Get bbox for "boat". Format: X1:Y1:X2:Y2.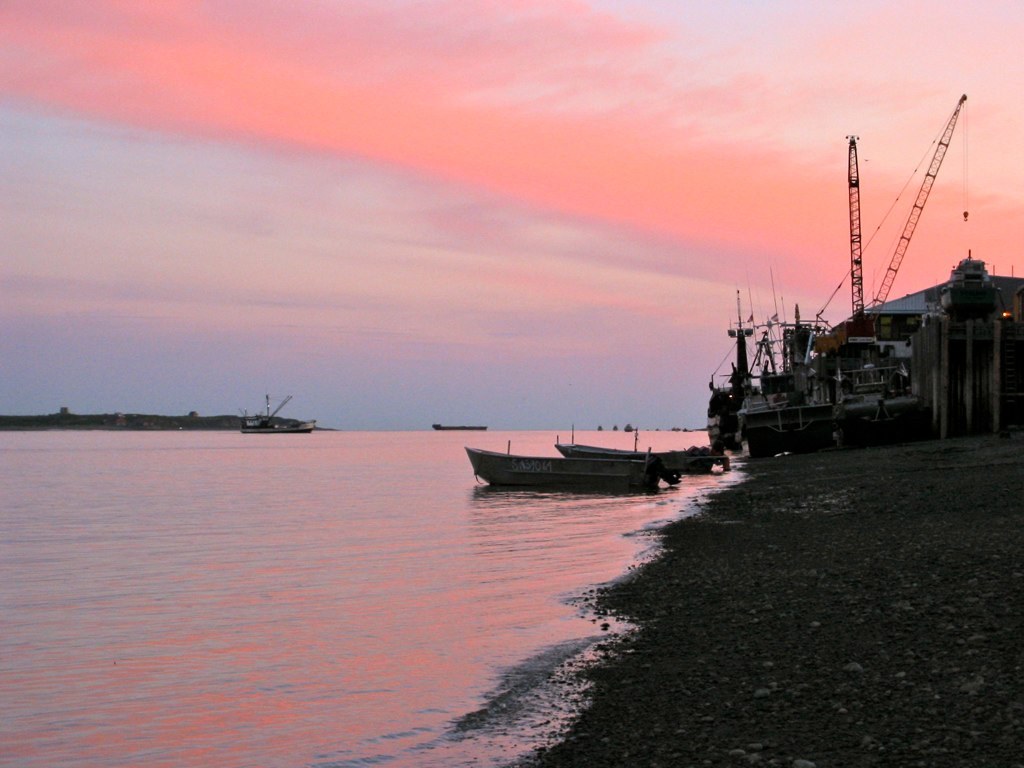
556:437:711:466.
